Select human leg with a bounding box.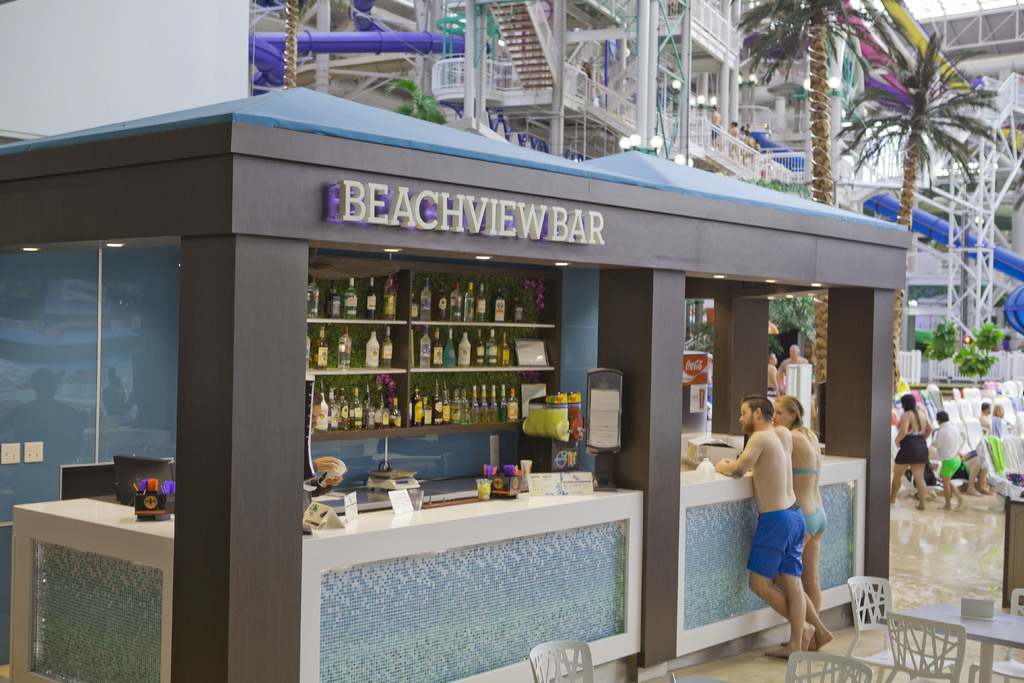
box=[977, 441, 991, 497].
